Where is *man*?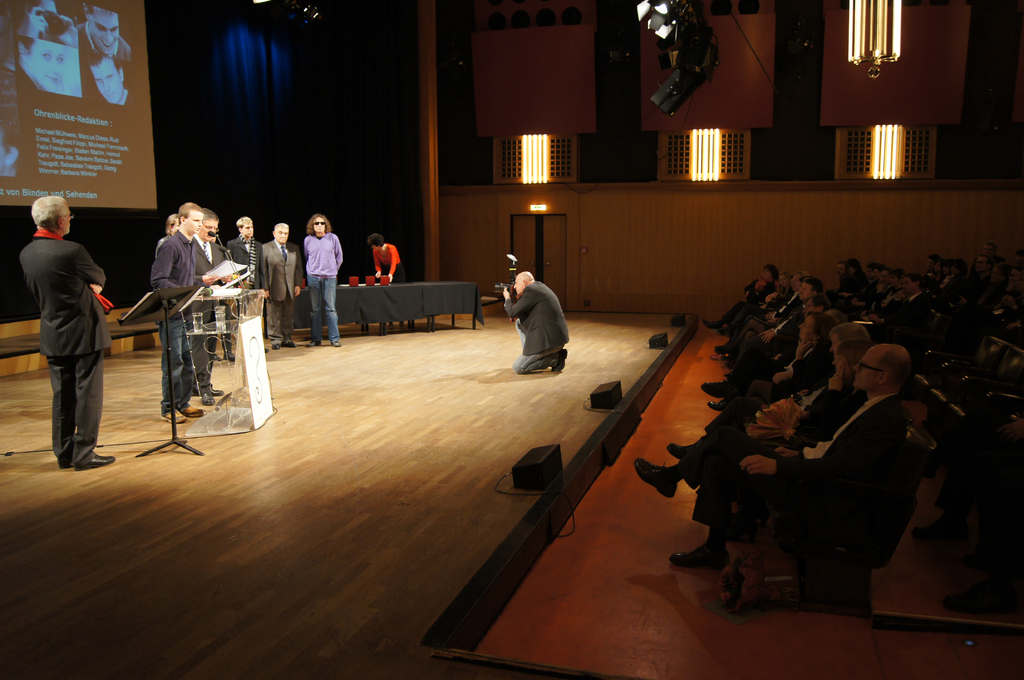
box=[11, 170, 116, 475].
